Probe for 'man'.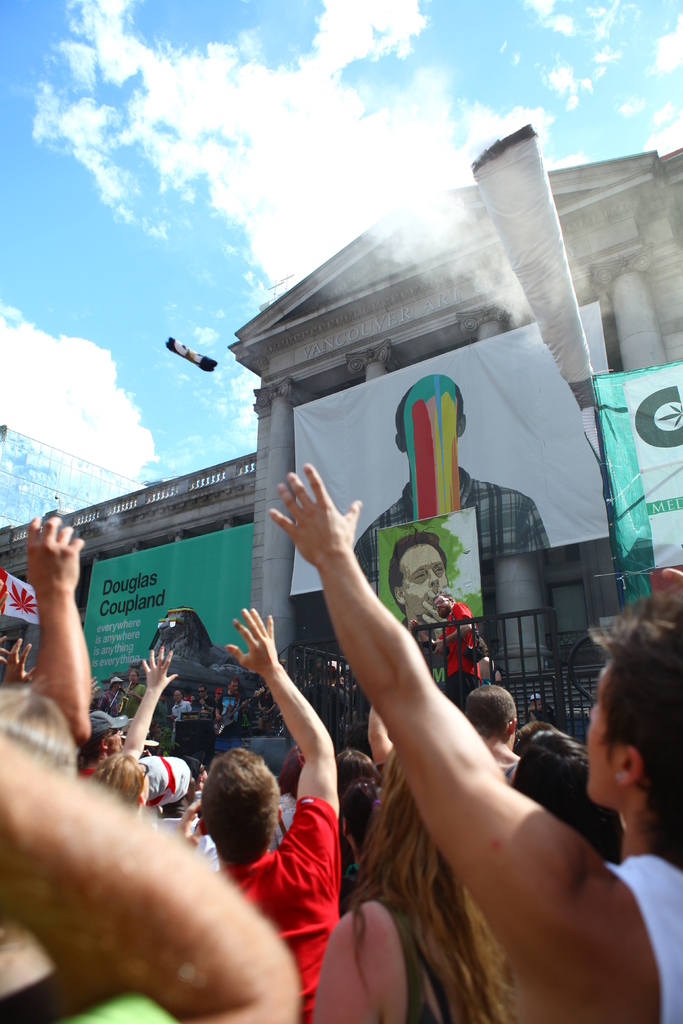
Probe result: <bbox>172, 691, 192, 744</bbox>.
